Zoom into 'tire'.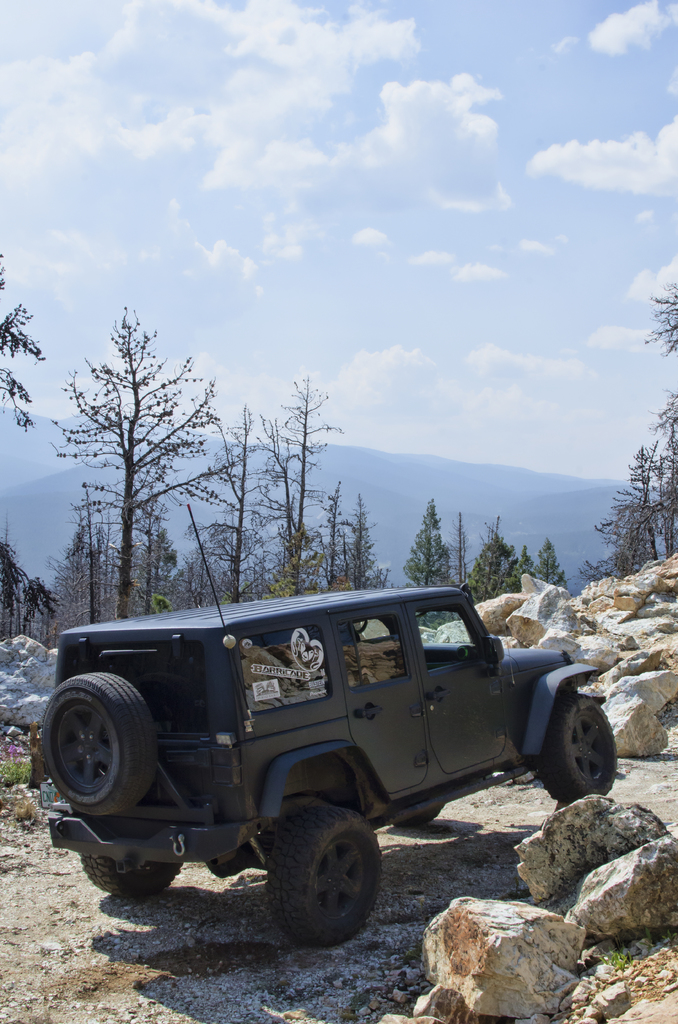
Zoom target: bbox=[41, 672, 163, 815].
